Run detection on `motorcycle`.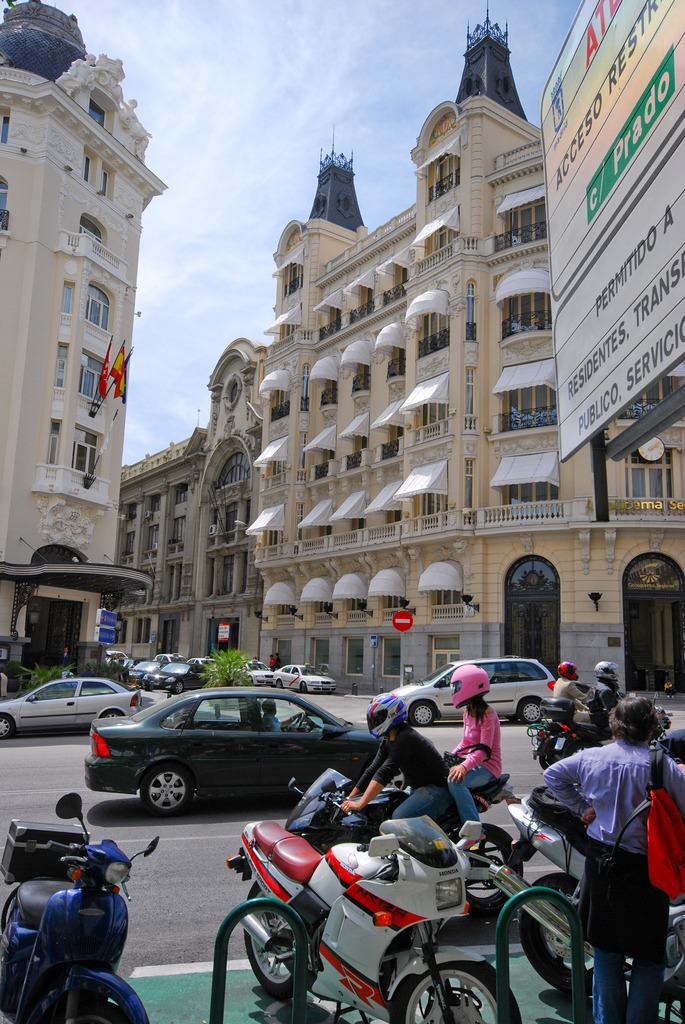
Result: [left=476, top=787, right=677, bottom=1021].
